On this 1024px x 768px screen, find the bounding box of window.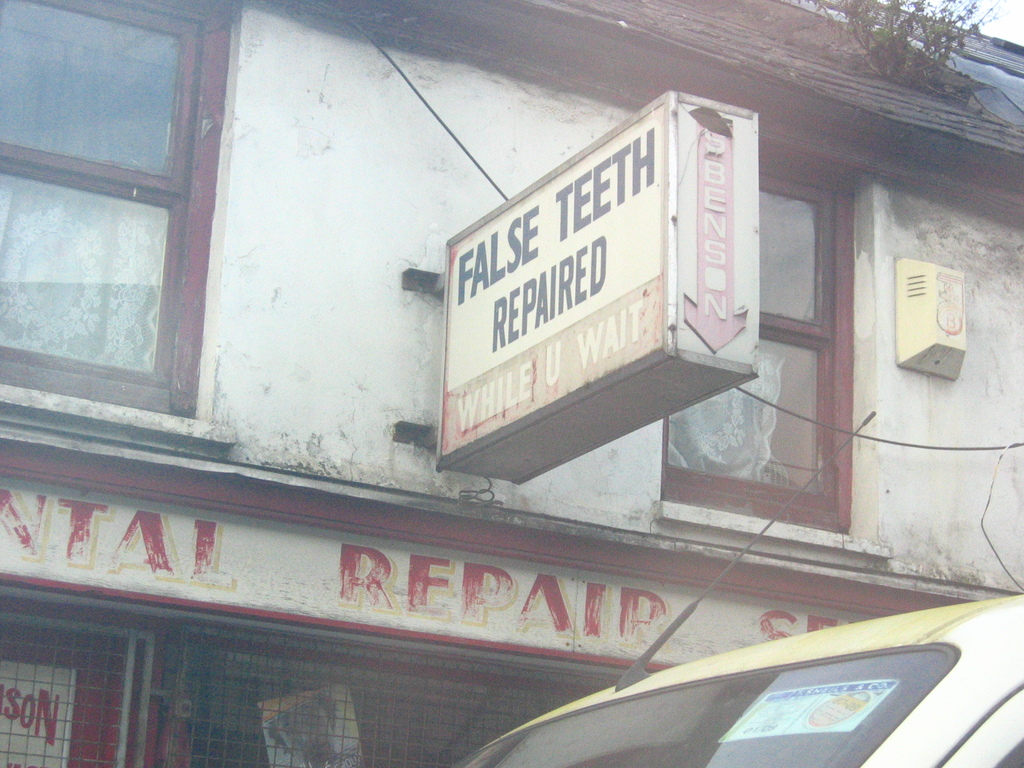
Bounding box: rect(657, 156, 871, 561).
